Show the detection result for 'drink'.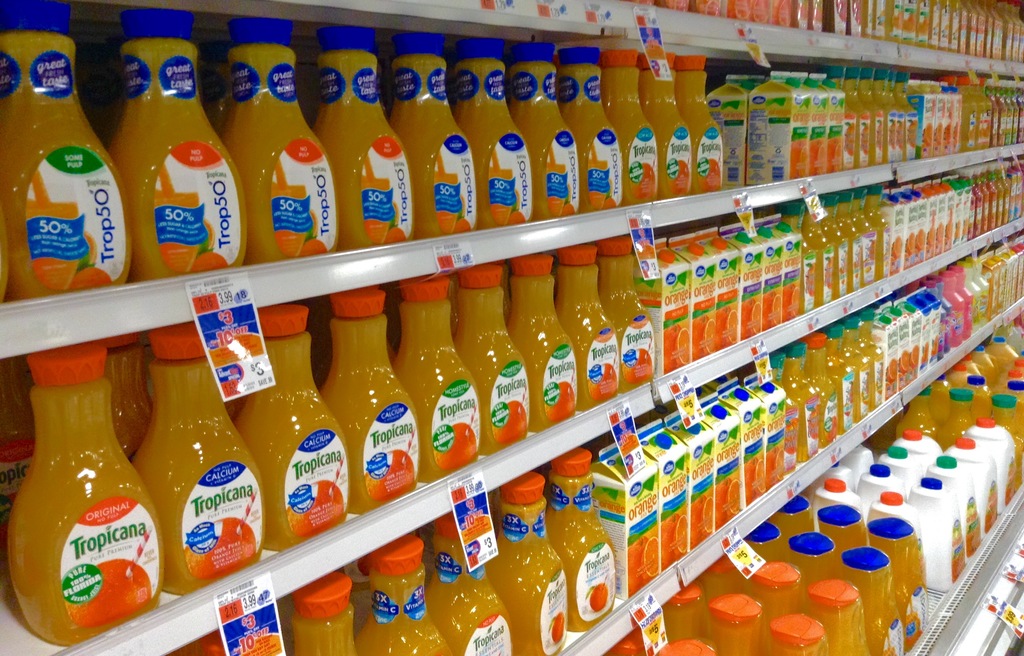
box(989, 179, 998, 229).
